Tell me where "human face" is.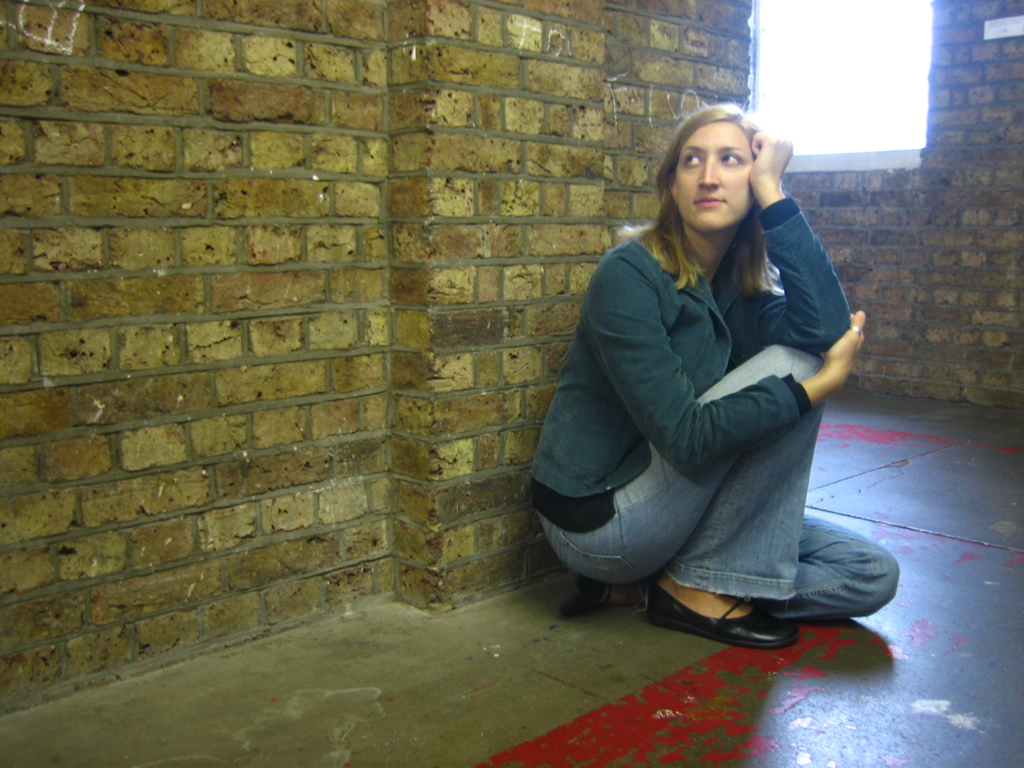
"human face" is at x1=677 y1=113 x2=755 y2=234.
